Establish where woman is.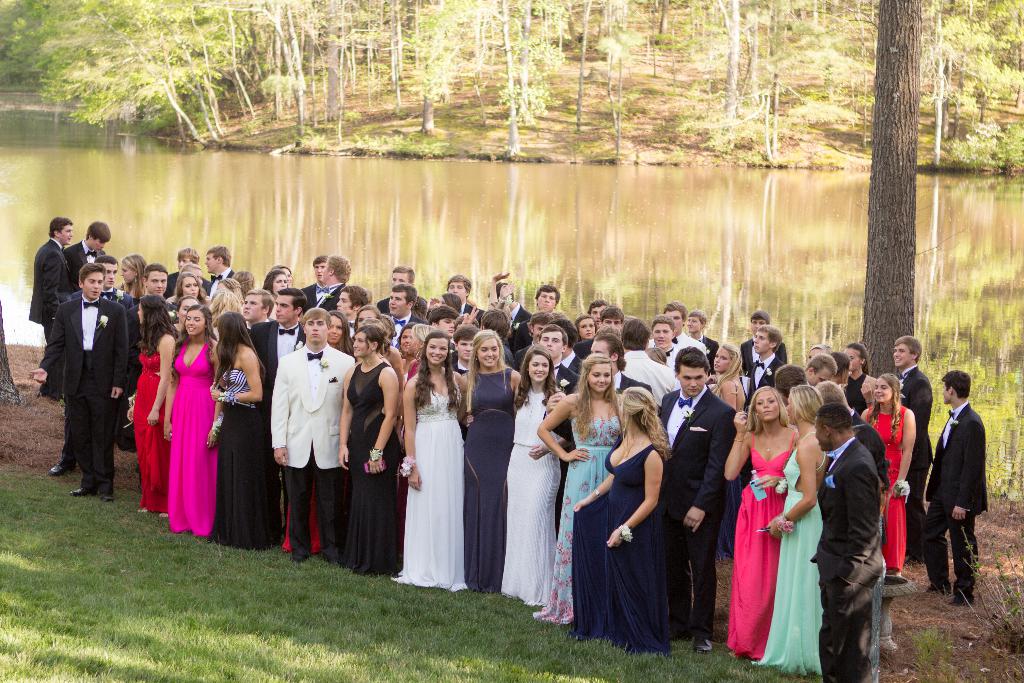
Established at rect(261, 267, 285, 295).
